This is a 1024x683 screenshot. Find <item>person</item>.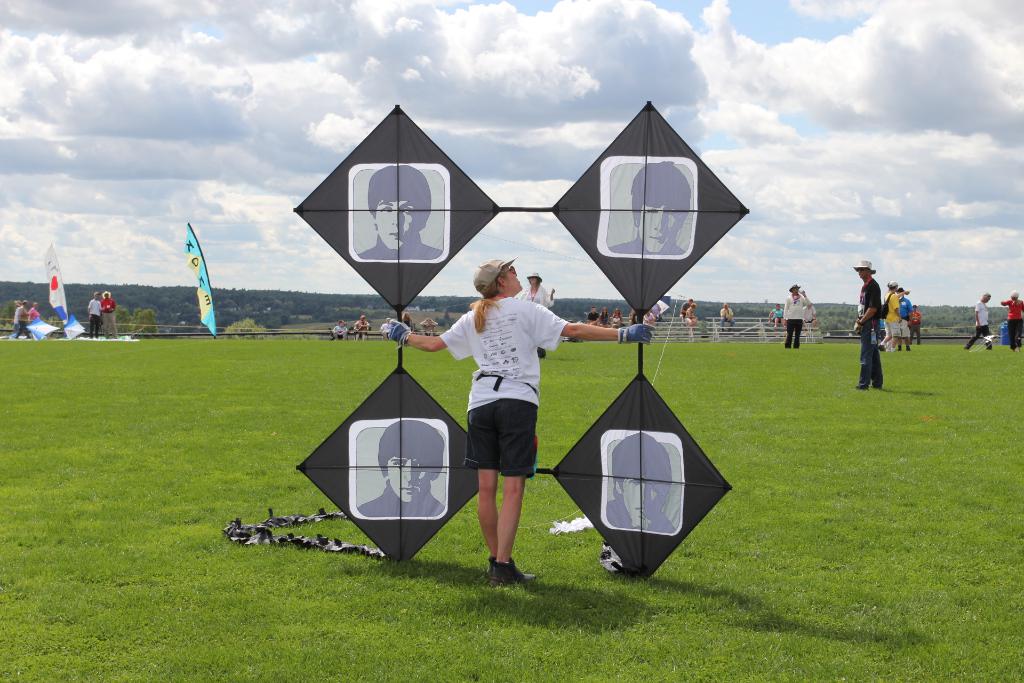
Bounding box: 849,259,882,391.
